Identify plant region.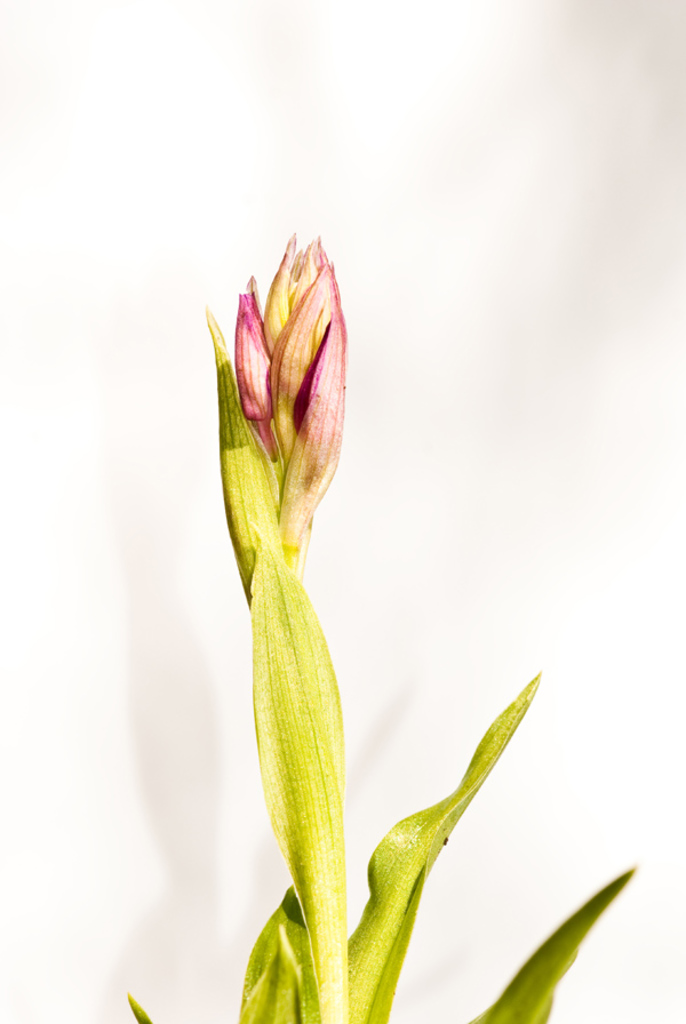
Region: [126, 213, 646, 1023].
